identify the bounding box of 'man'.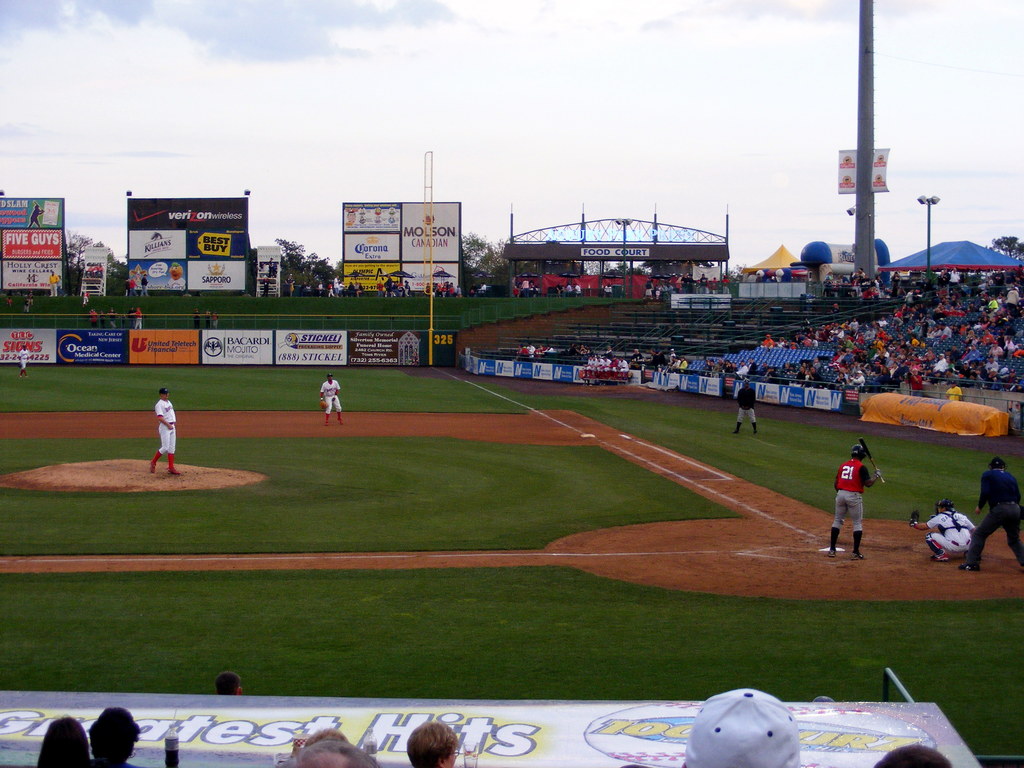
pyautogui.locateOnScreen(141, 274, 149, 297).
